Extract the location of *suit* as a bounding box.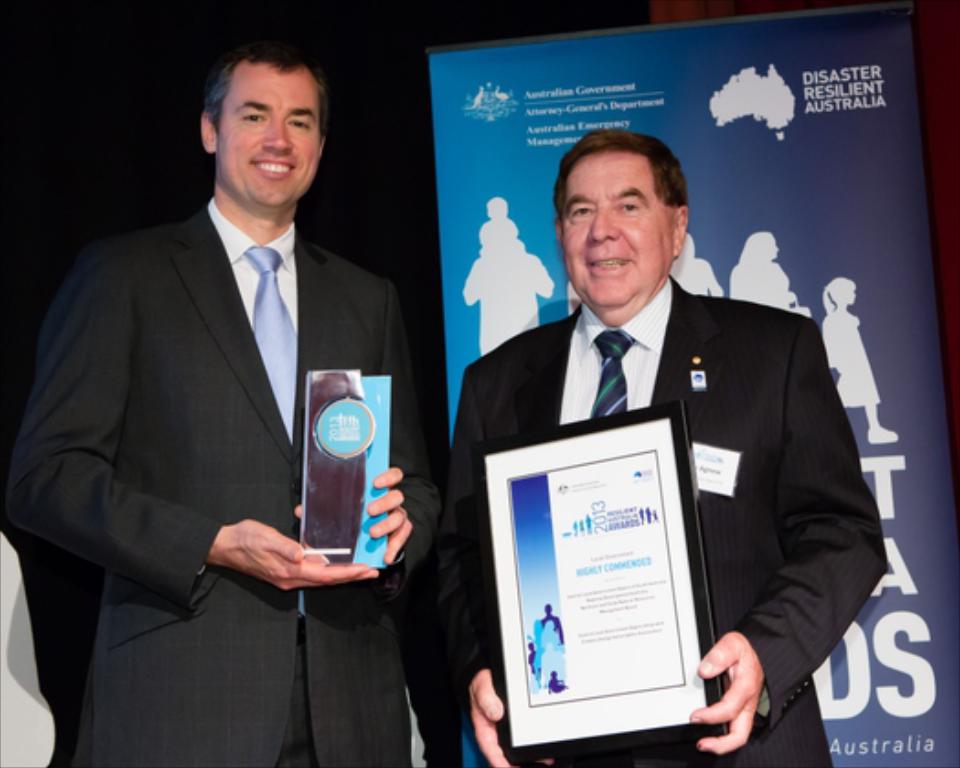
5 207 444 766.
